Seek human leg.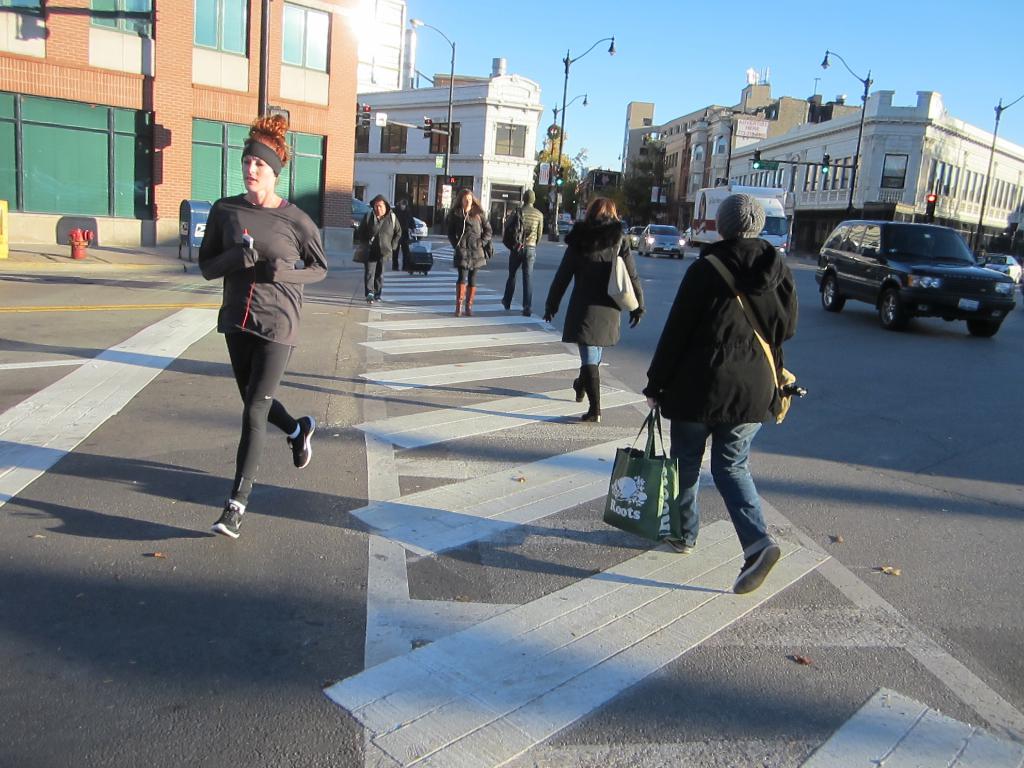
bbox=(580, 336, 600, 424).
